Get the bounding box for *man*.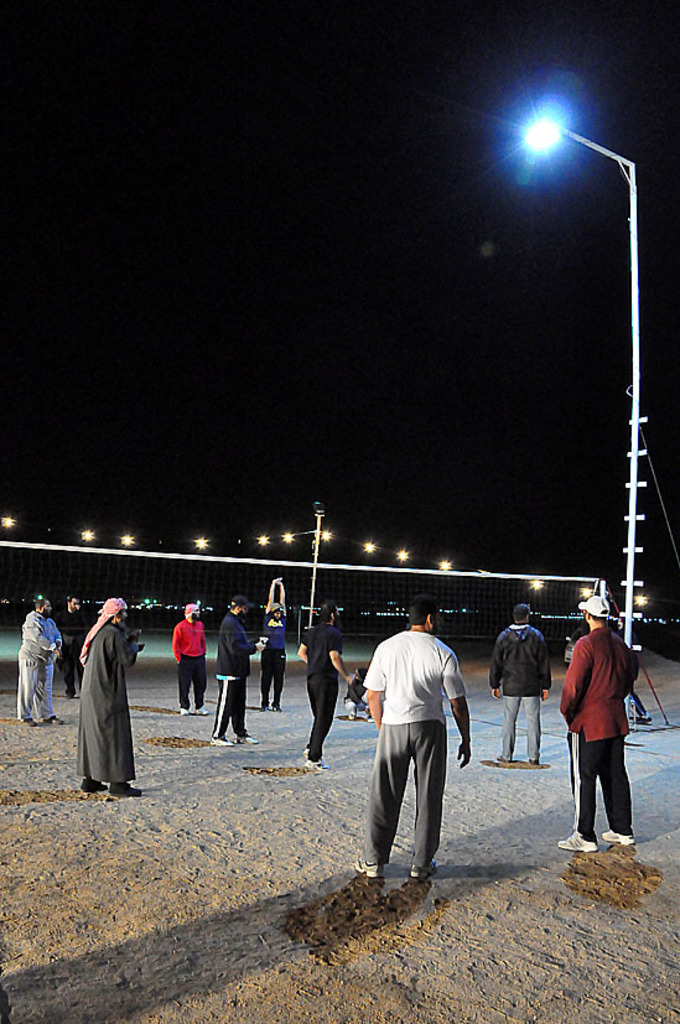
[x1=333, y1=607, x2=476, y2=892].
